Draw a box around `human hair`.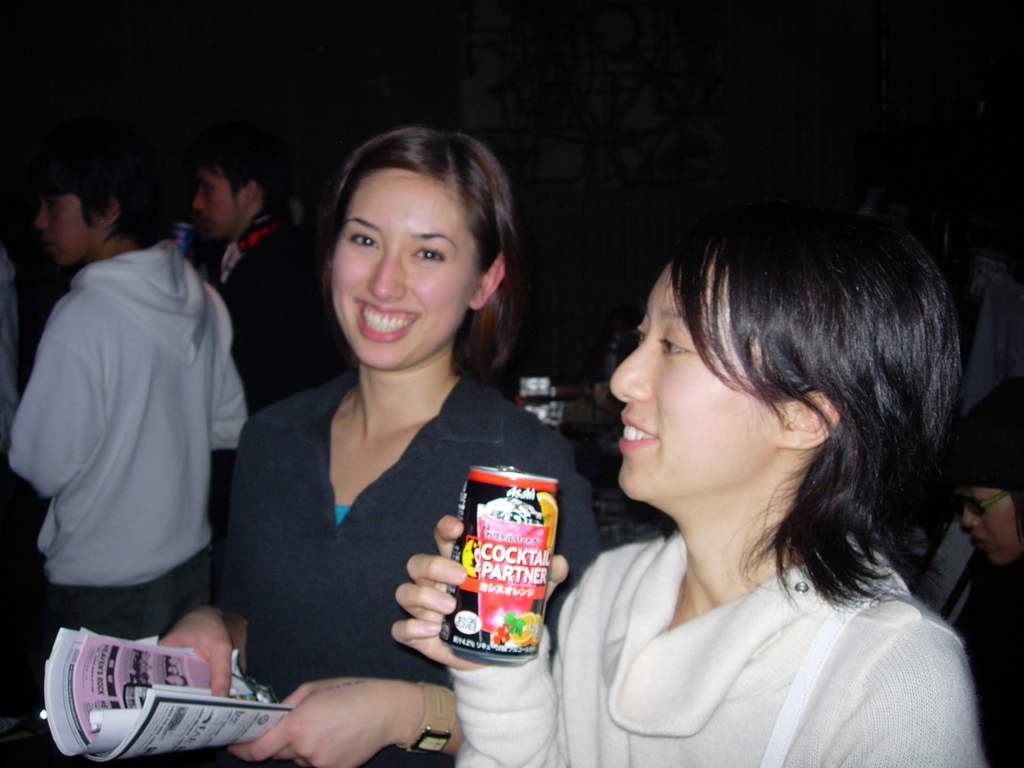
BBox(948, 438, 1023, 547).
